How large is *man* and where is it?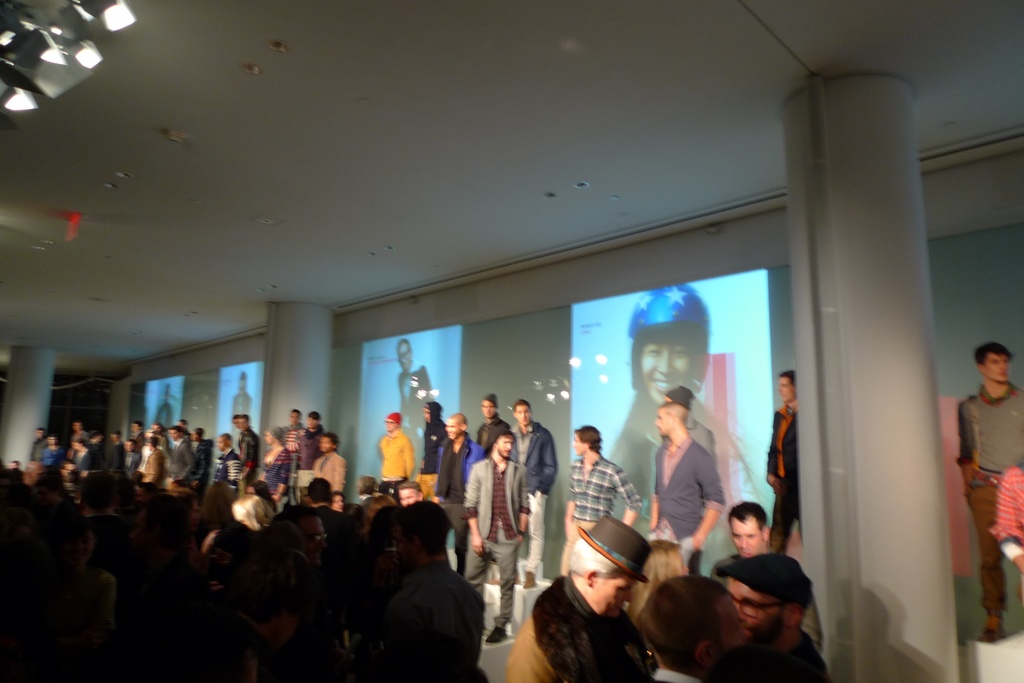
Bounding box: locate(33, 426, 49, 459).
